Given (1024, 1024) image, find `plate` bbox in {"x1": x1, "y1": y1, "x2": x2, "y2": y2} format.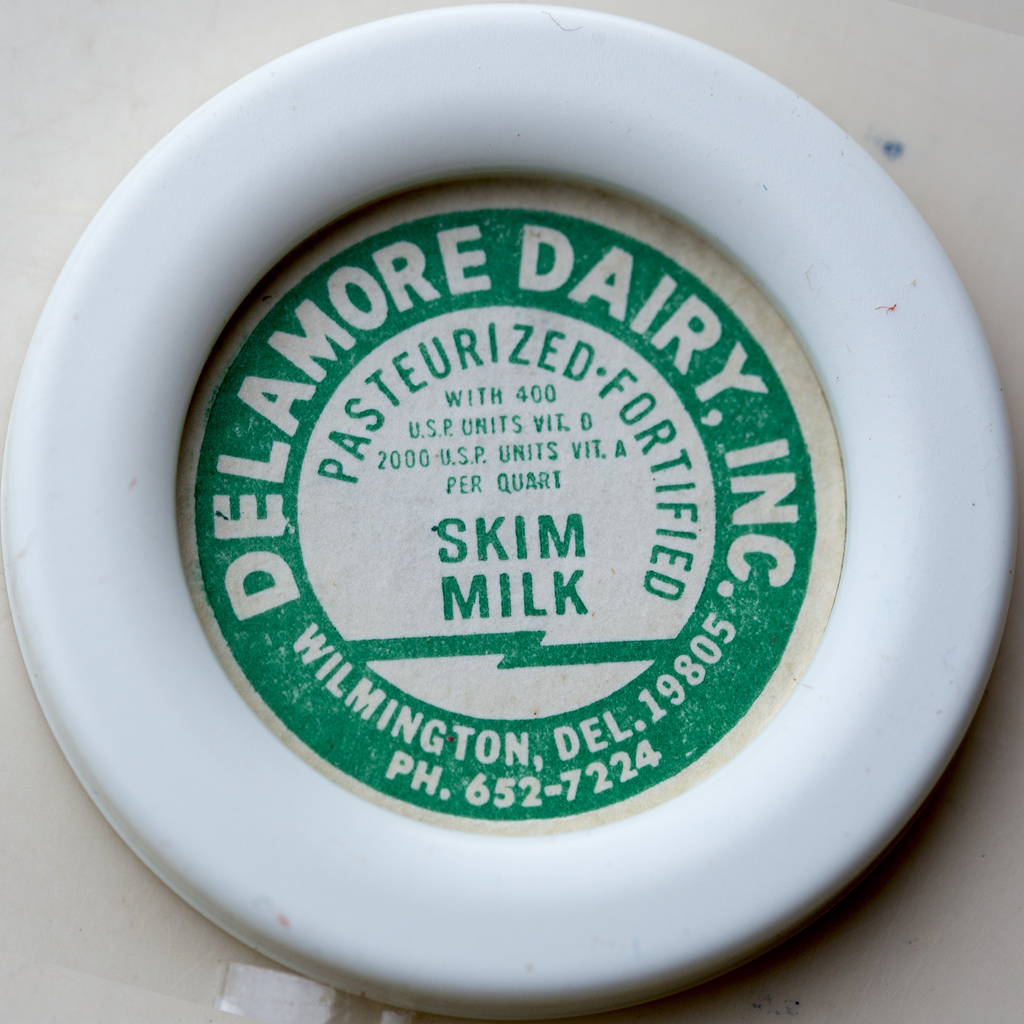
{"x1": 0, "y1": 0, "x2": 1023, "y2": 1023}.
